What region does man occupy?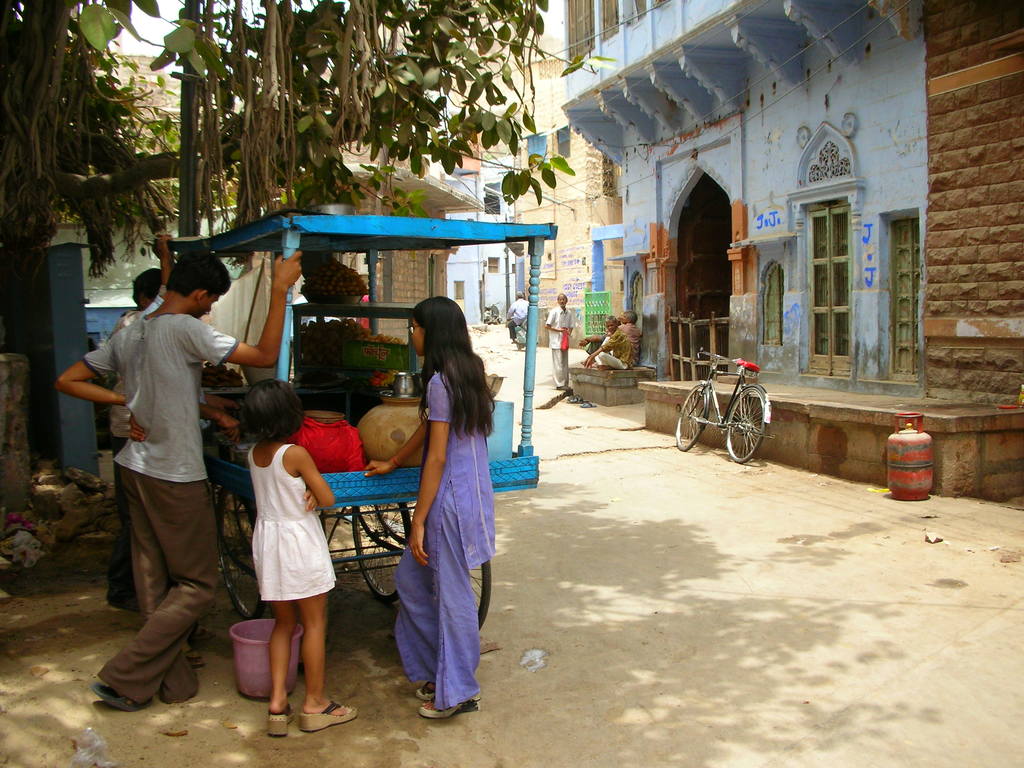
detection(618, 310, 643, 365).
